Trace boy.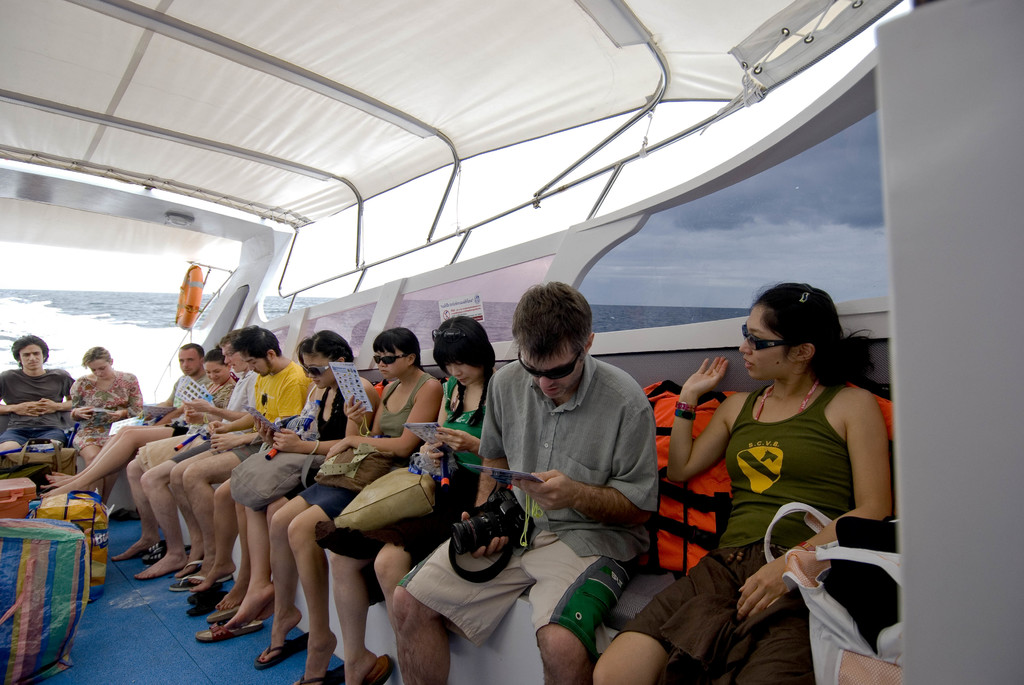
Traced to bbox=(127, 323, 260, 585).
